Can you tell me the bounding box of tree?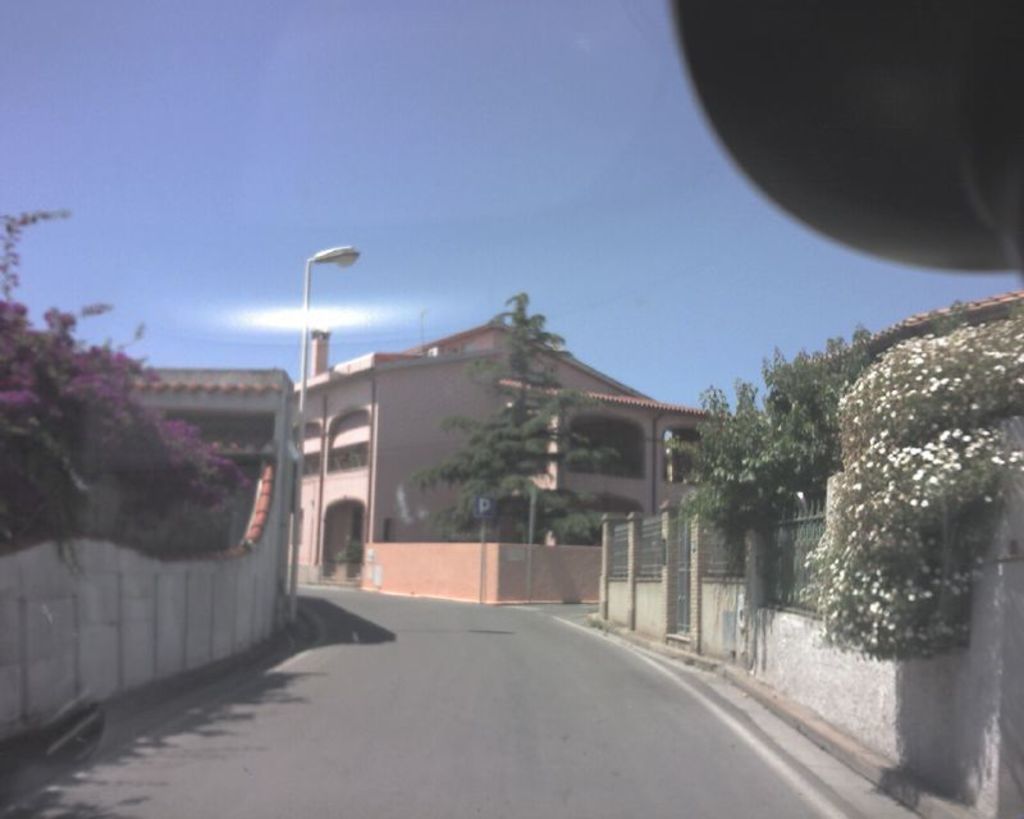
(0,206,244,555).
